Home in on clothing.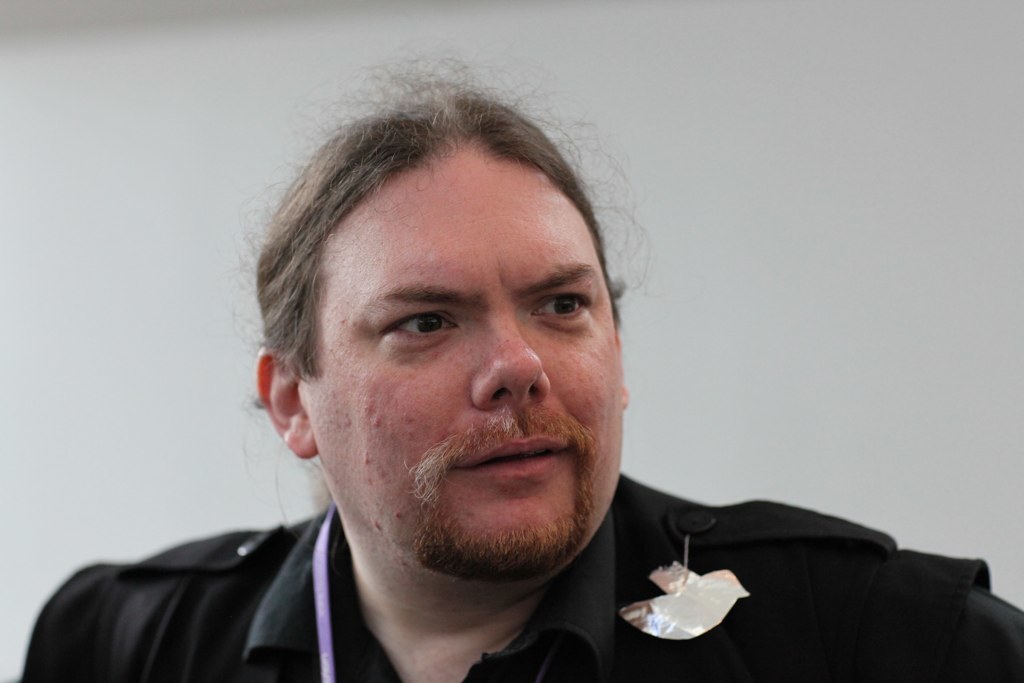
Homed in at box(18, 493, 1023, 682).
